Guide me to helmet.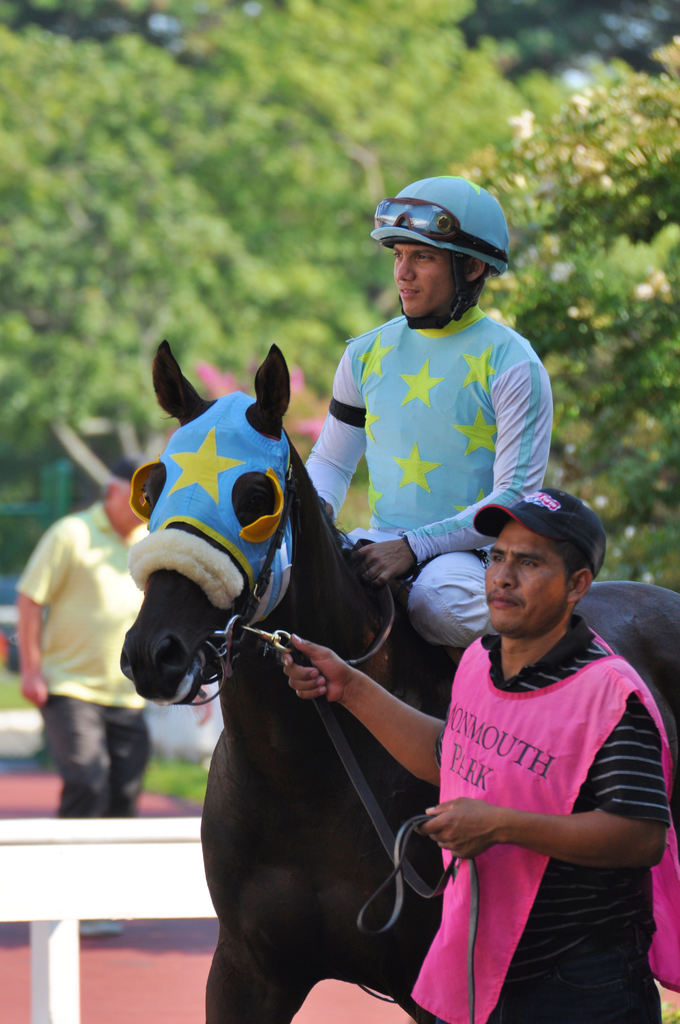
Guidance: {"left": 369, "top": 173, "right": 516, "bottom": 319}.
